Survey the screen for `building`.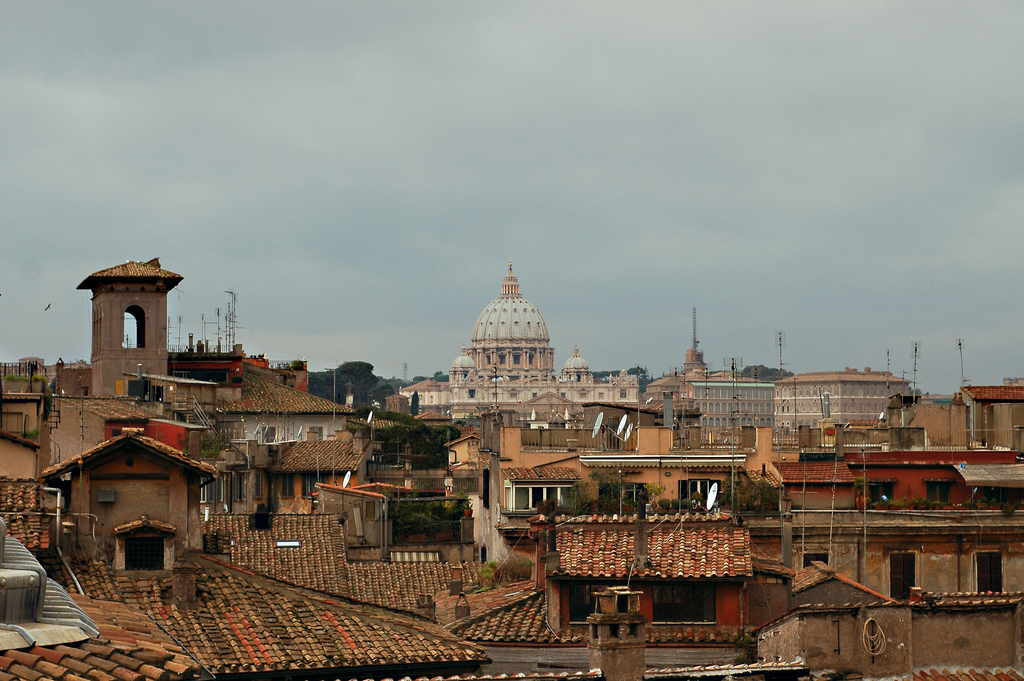
Survey found: box=[771, 373, 911, 427].
